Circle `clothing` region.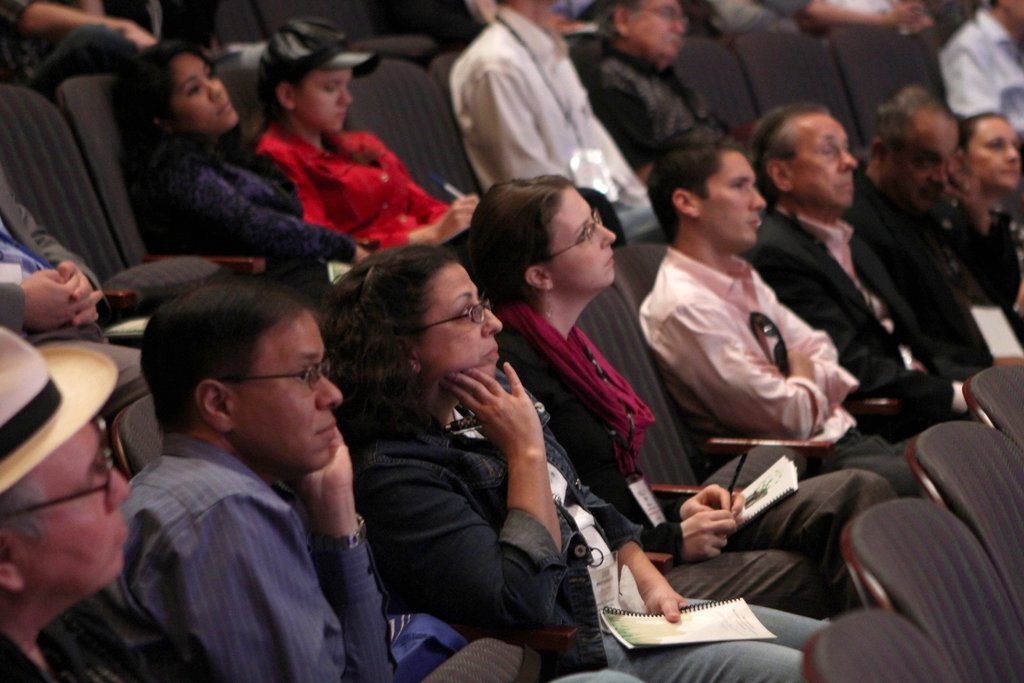
Region: (541, 0, 604, 21).
